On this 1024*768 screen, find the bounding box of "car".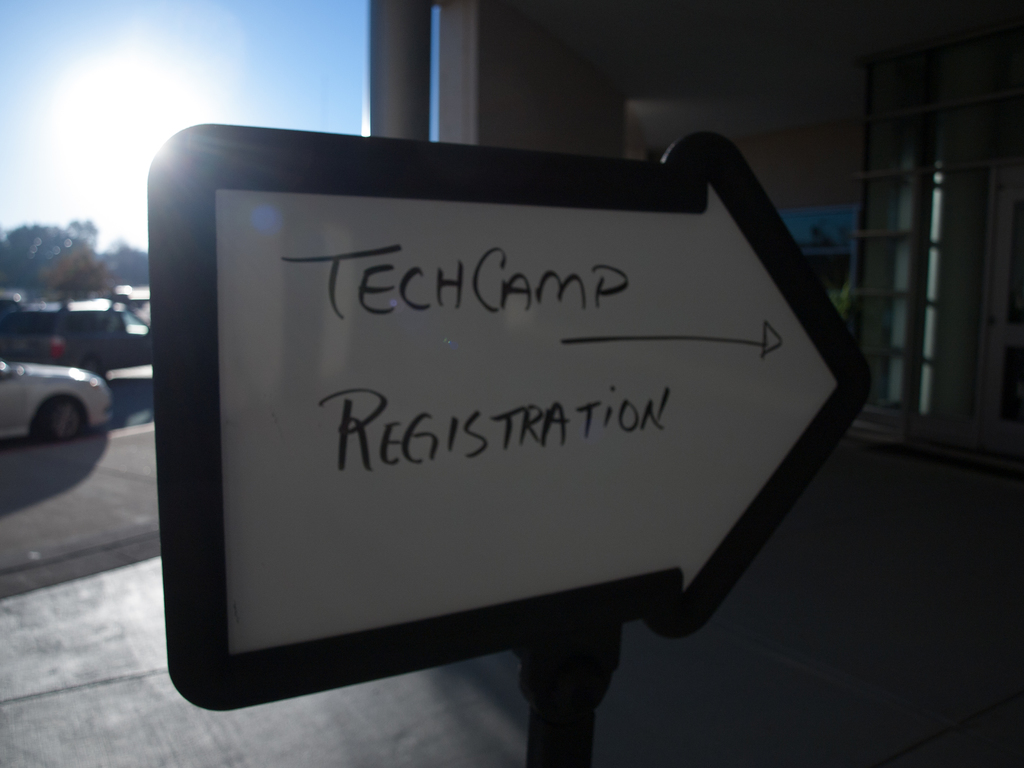
Bounding box: box=[0, 301, 154, 373].
